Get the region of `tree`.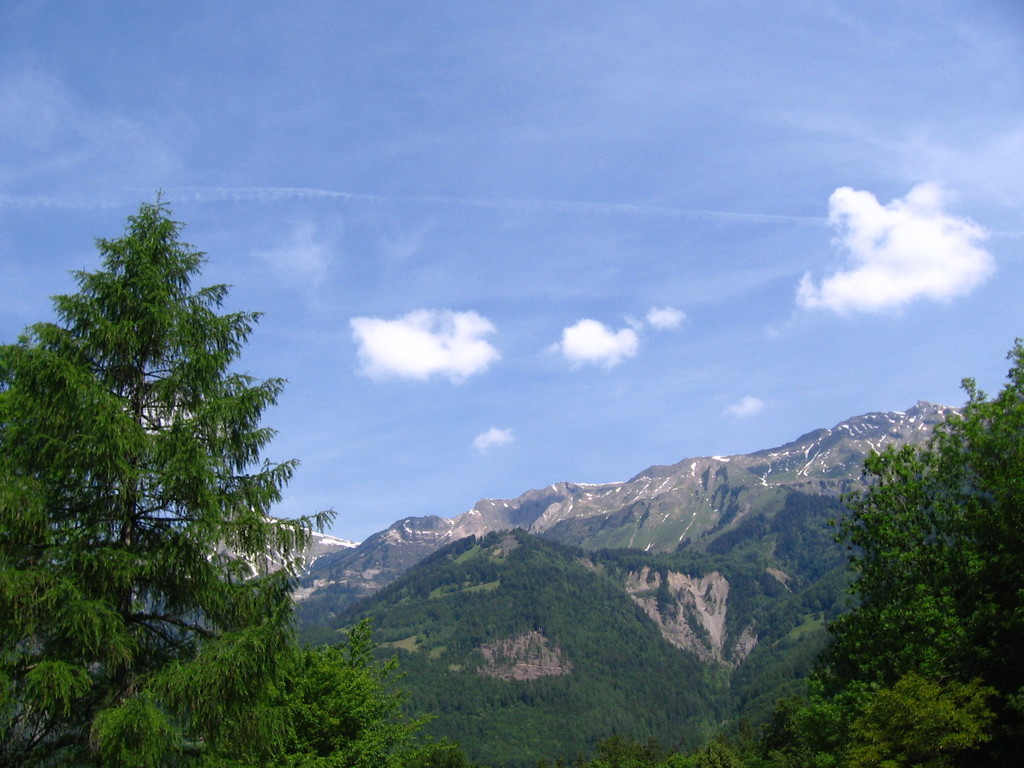
box=[842, 322, 1023, 714].
